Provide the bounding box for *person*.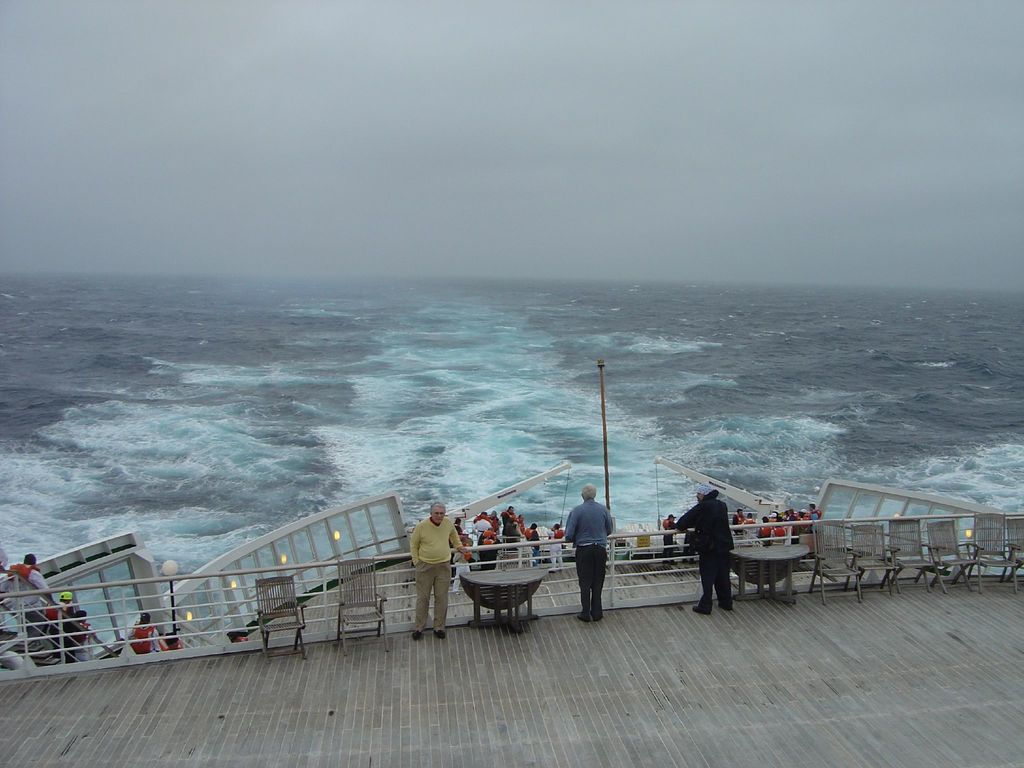
pyautogui.locateOnScreen(565, 483, 616, 622).
